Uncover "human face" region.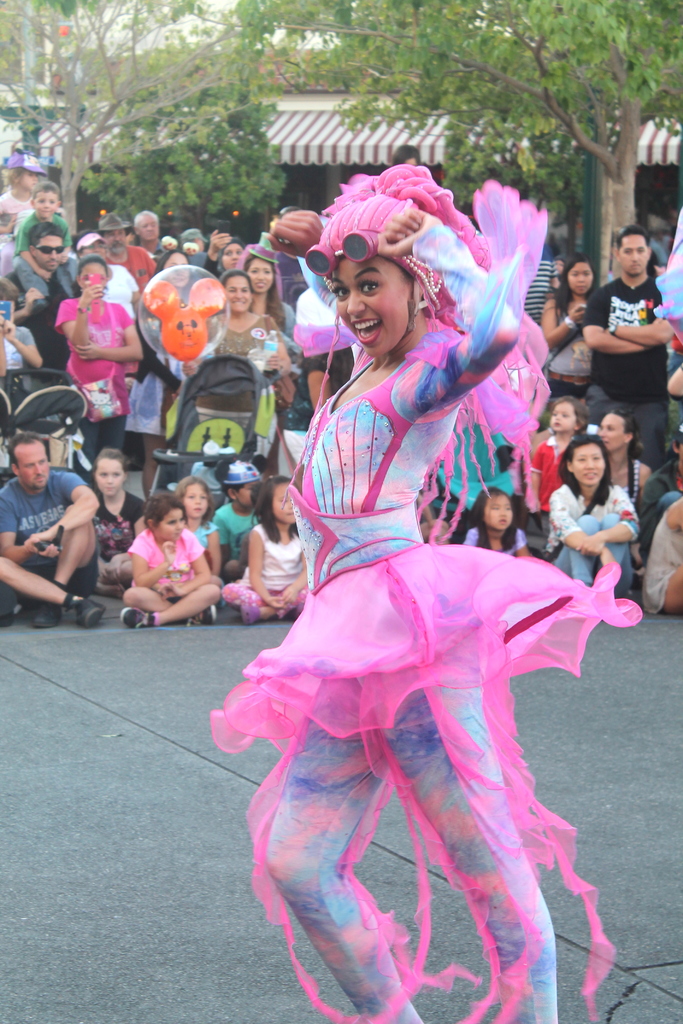
Uncovered: [329,244,422,357].
